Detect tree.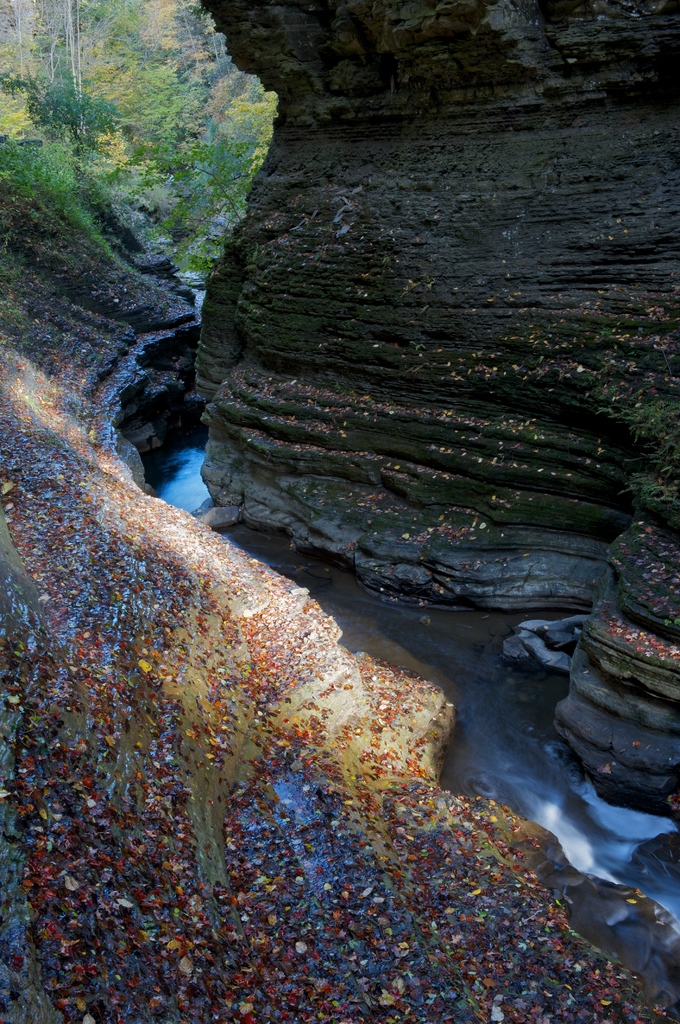
Detected at box(63, 0, 83, 132).
